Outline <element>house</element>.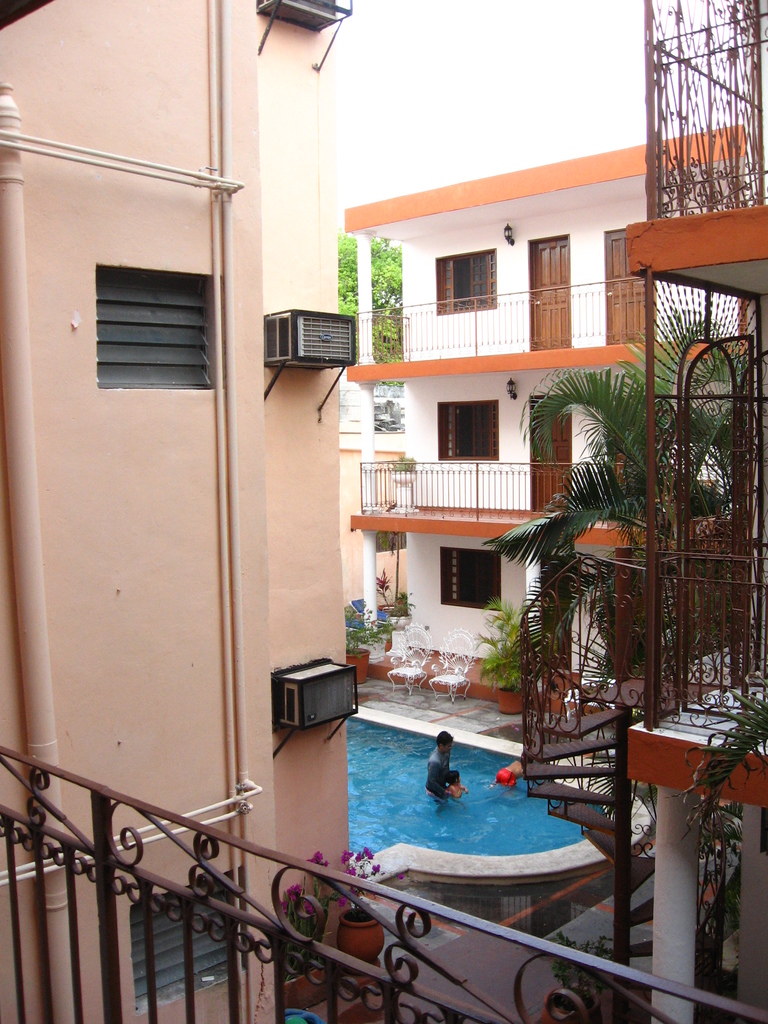
Outline: left=0, top=0, right=356, bottom=1021.
